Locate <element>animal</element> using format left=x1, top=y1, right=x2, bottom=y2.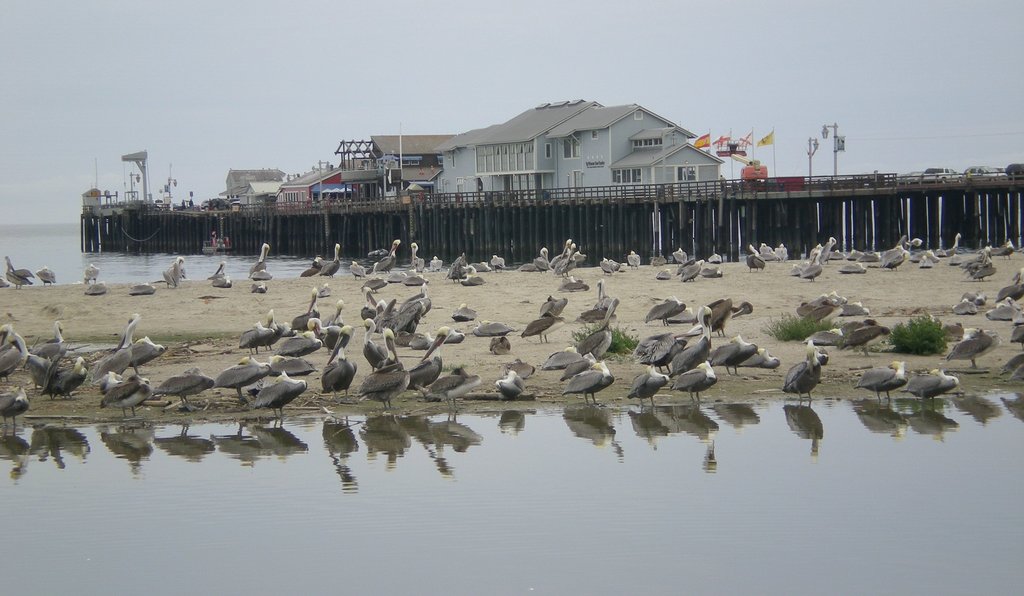
left=906, top=364, right=962, bottom=412.
